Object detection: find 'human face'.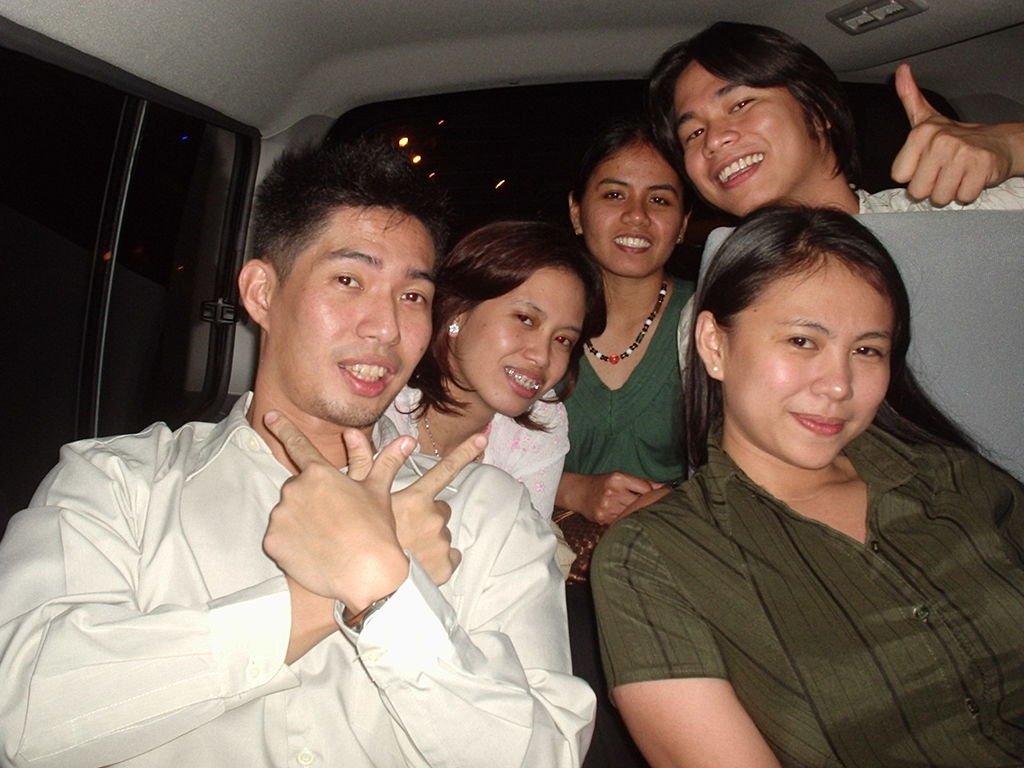
<bbox>669, 56, 804, 218</bbox>.
